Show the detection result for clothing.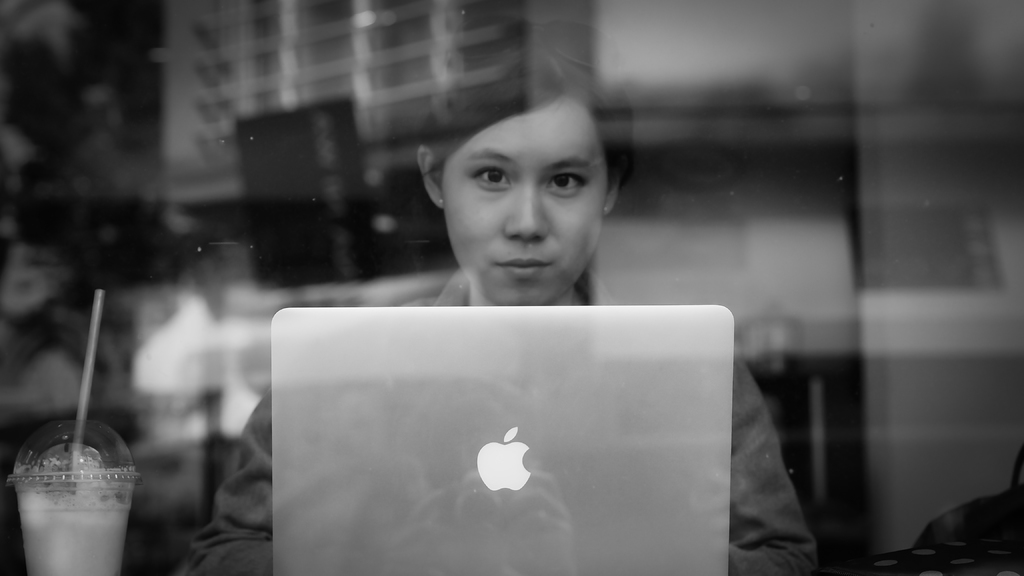
Rect(182, 265, 820, 575).
